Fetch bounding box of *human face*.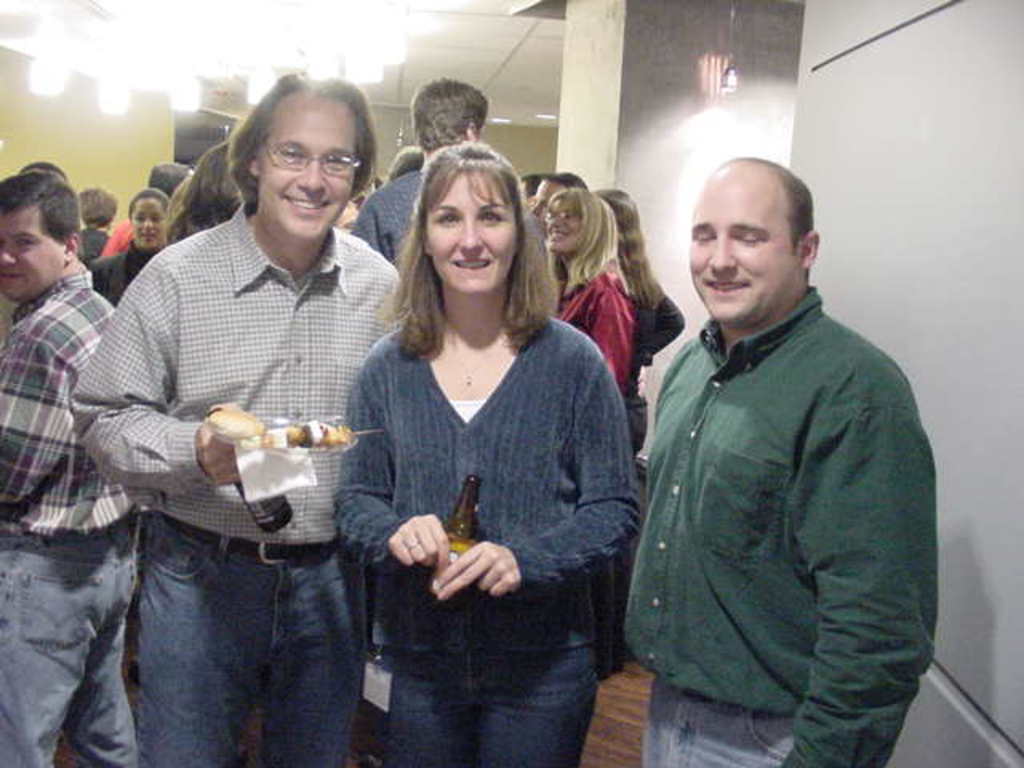
Bbox: BBox(0, 206, 56, 304).
